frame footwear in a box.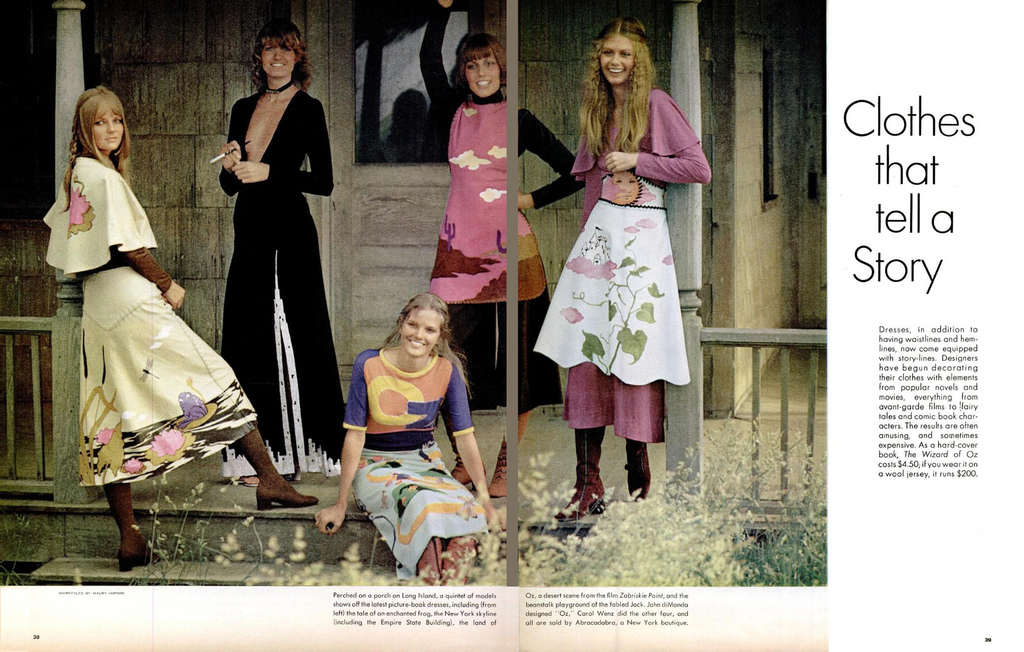
region(554, 428, 611, 521).
